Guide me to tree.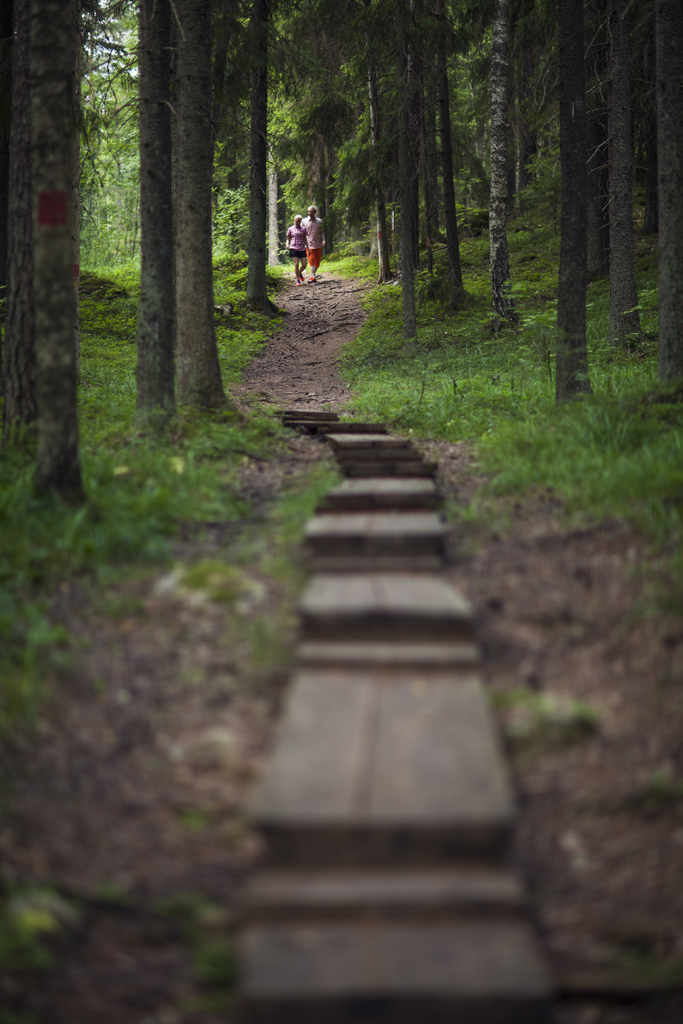
Guidance: <region>520, 0, 627, 416</region>.
